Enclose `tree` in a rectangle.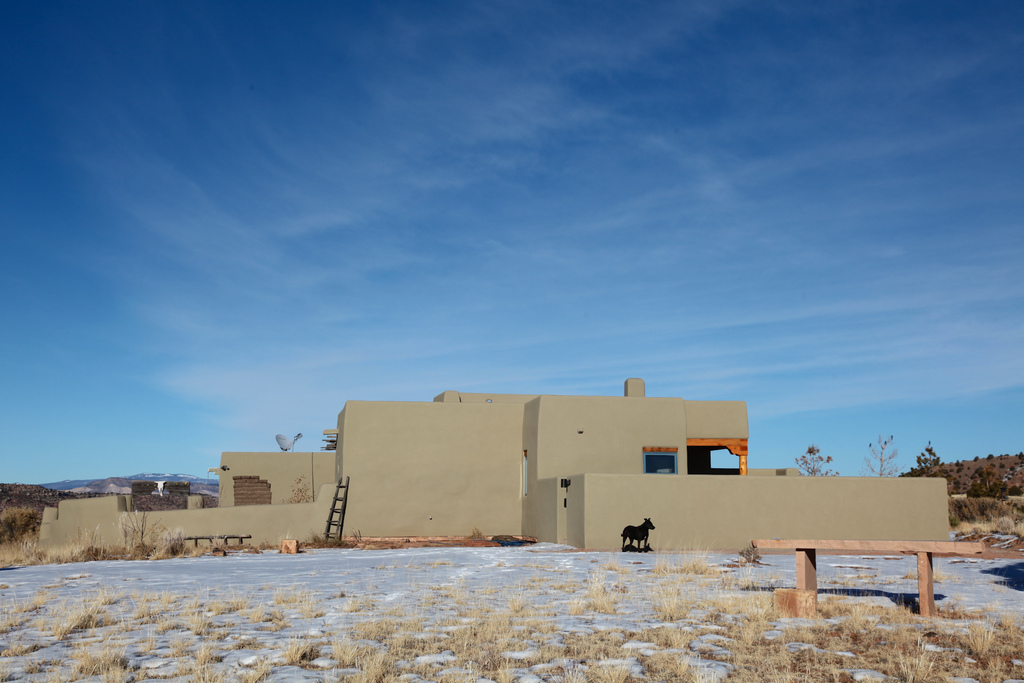
x1=793, y1=445, x2=838, y2=475.
